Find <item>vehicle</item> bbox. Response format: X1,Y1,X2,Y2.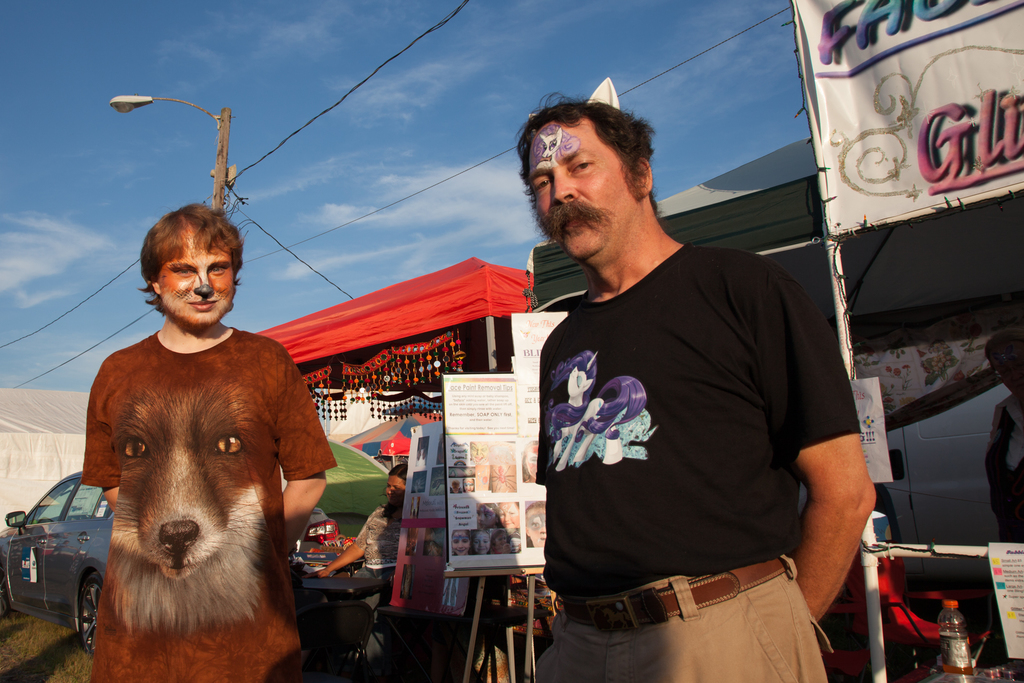
0,472,115,656.
